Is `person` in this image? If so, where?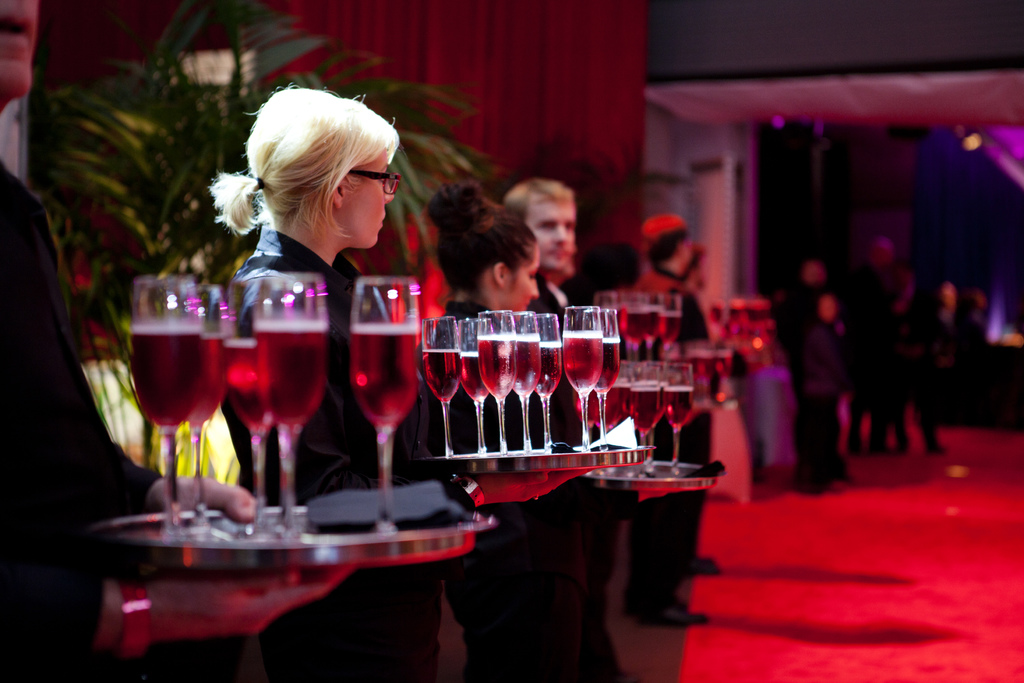
Yes, at region(666, 238, 754, 577).
